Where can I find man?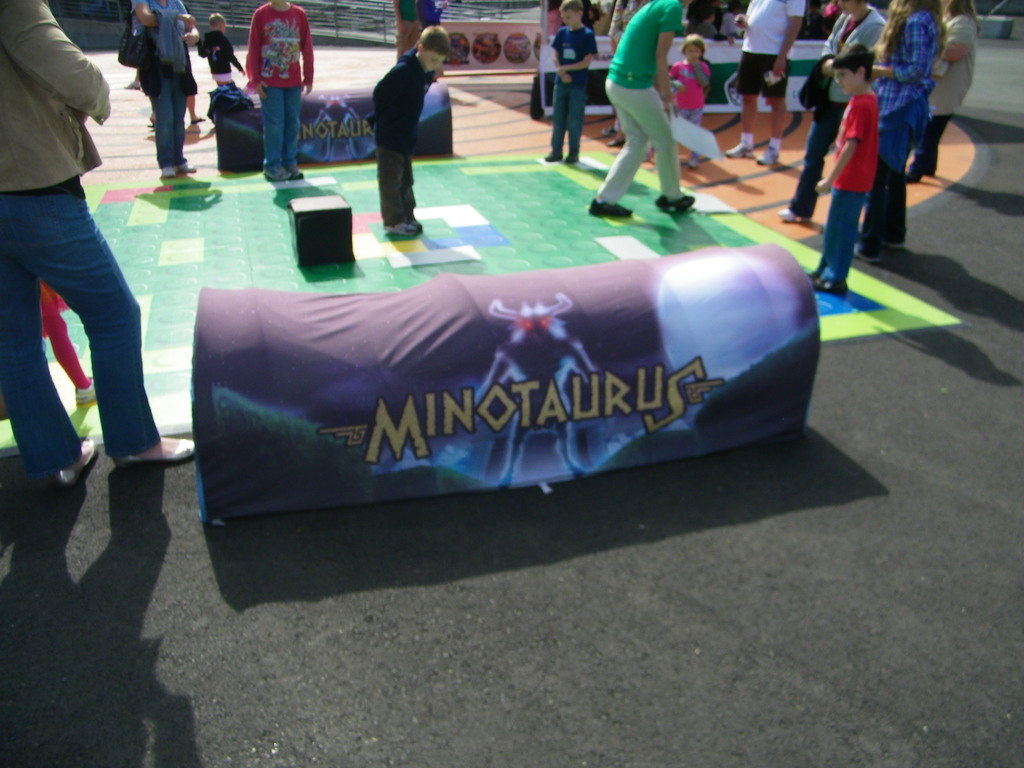
You can find it at {"x1": 724, "y1": 0, "x2": 805, "y2": 166}.
